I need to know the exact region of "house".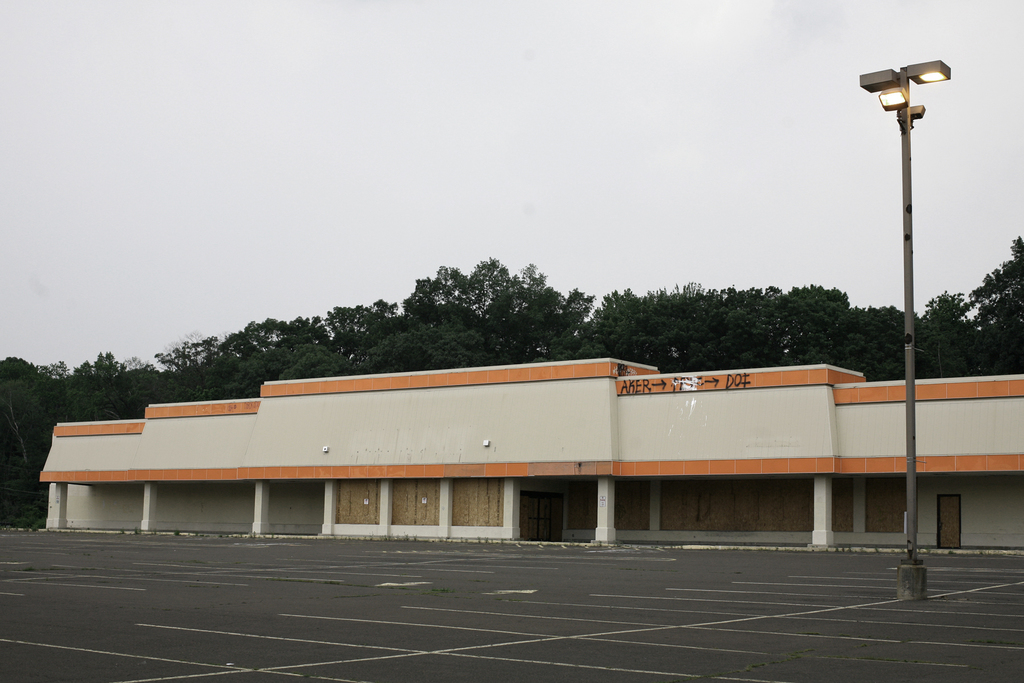
Region: 59/409/153/527.
